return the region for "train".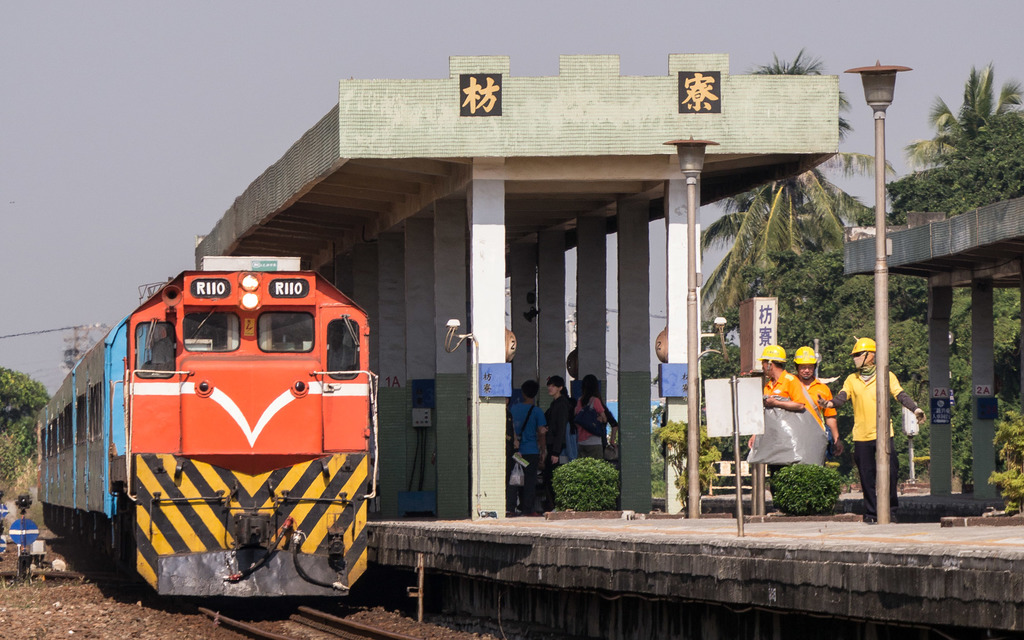
locate(33, 258, 380, 602).
